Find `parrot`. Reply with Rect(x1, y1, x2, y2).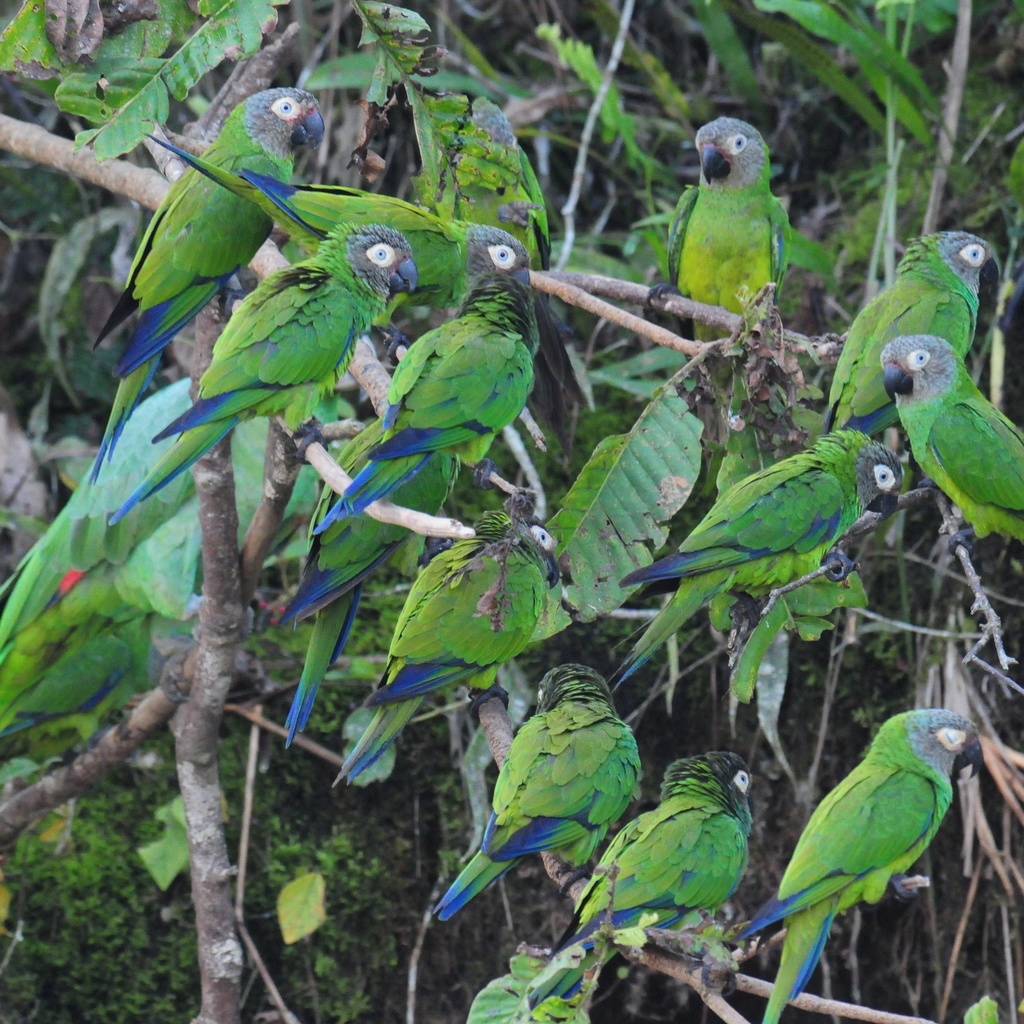
Rect(277, 413, 462, 744).
